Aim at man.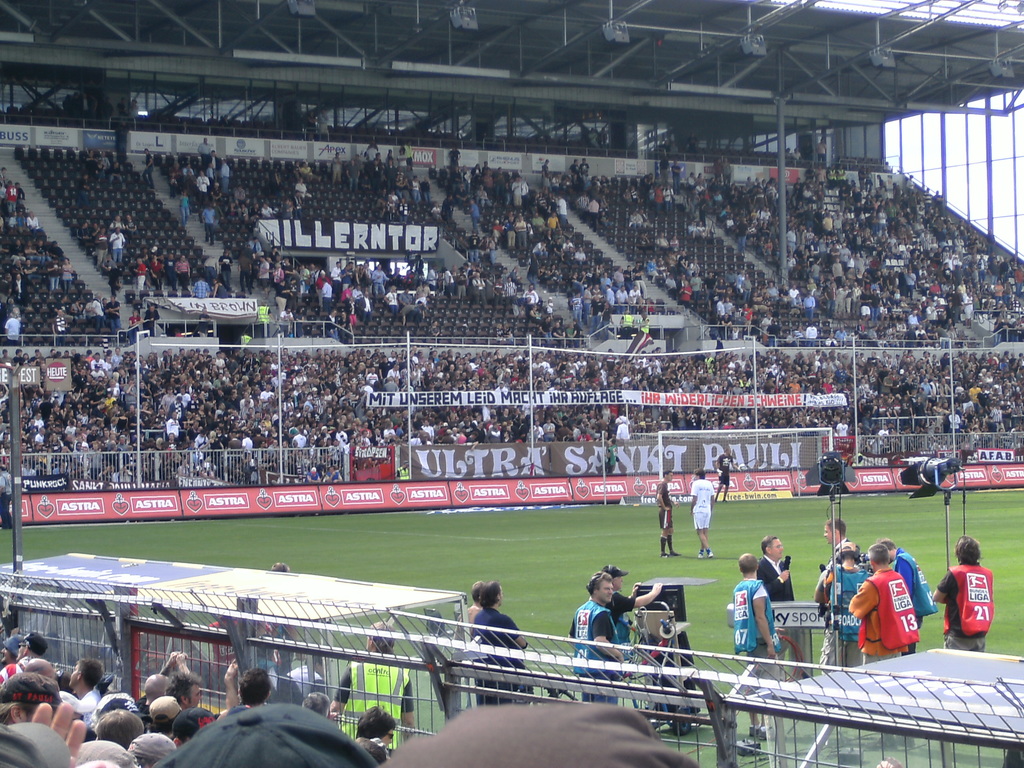
Aimed at <box>305,466,321,483</box>.
